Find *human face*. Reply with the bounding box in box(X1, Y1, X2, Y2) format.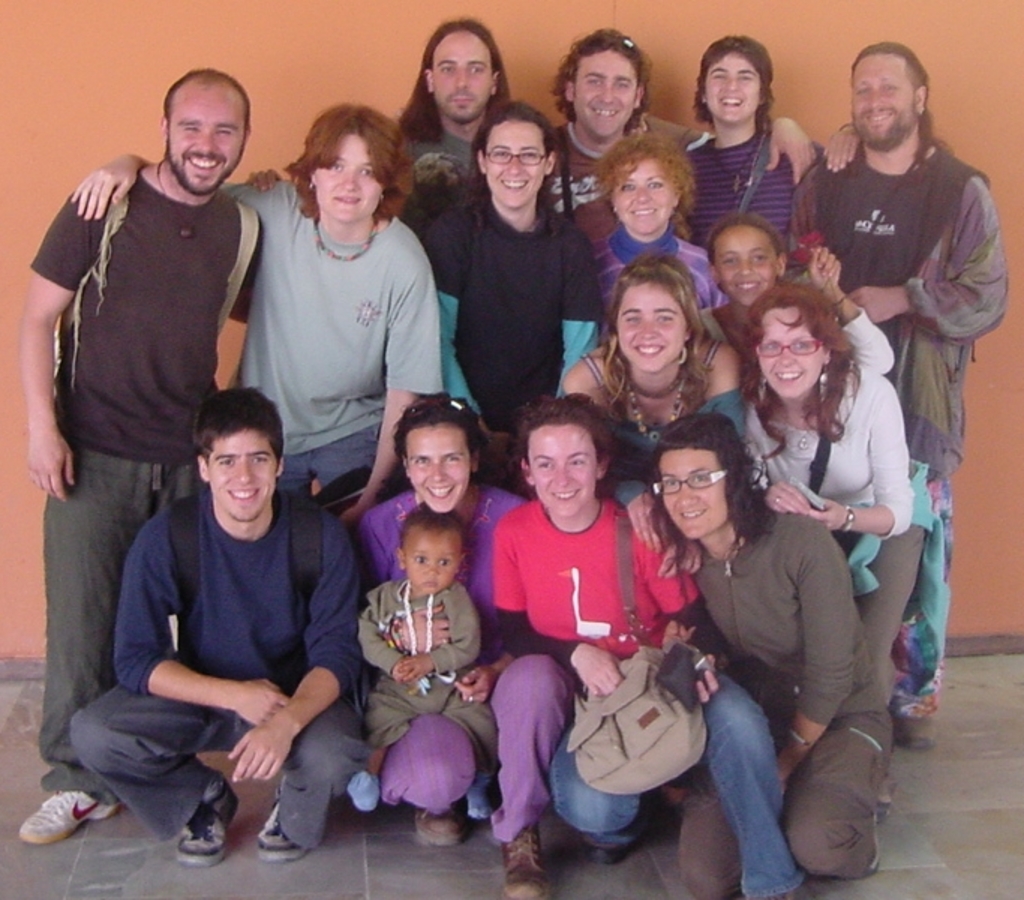
box(715, 225, 774, 300).
